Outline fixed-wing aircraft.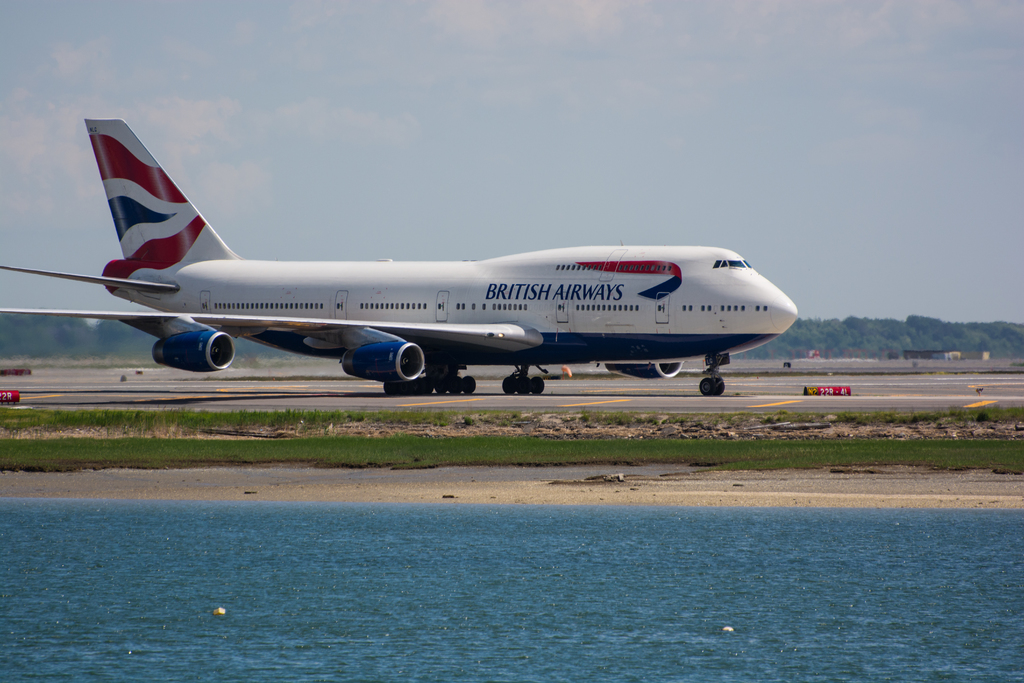
Outline: Rect(0, 114, 804, 394).
